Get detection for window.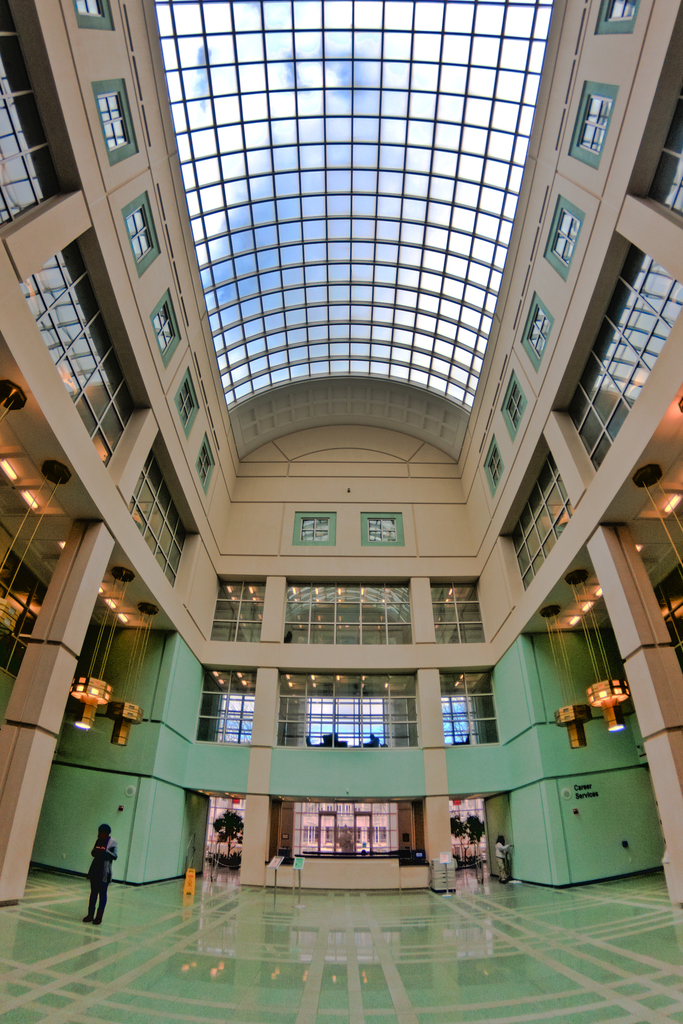
Detection: box(17, 238, 138, 462).
